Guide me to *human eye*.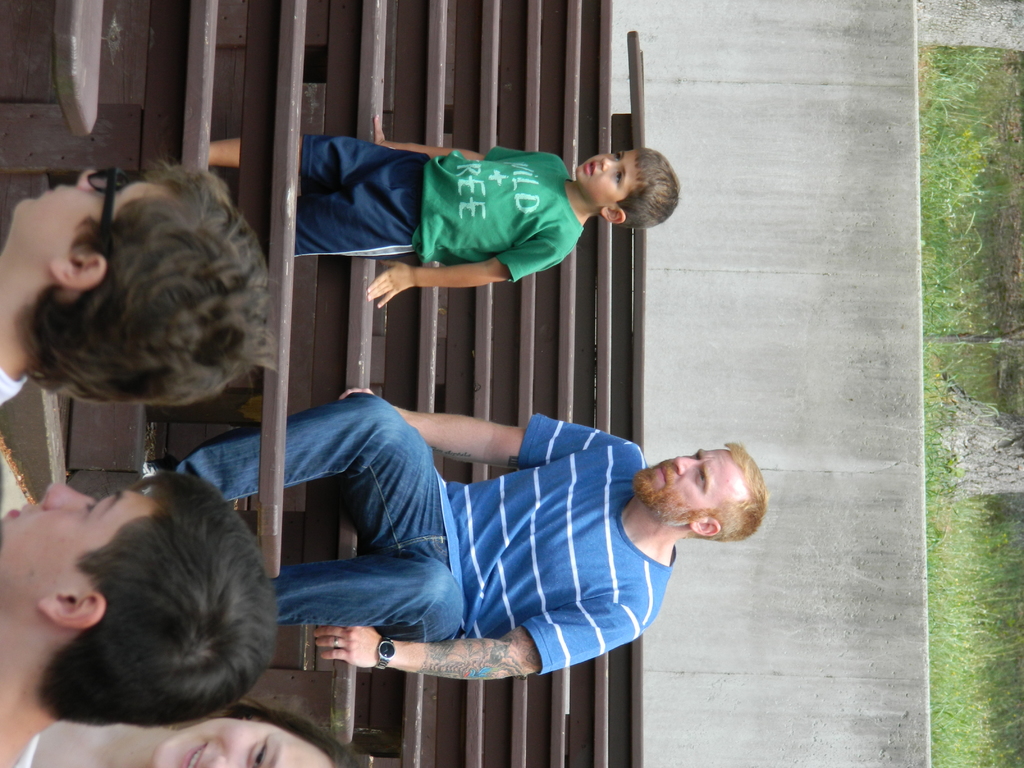
Guidance: (612, 166, 624, 184).
